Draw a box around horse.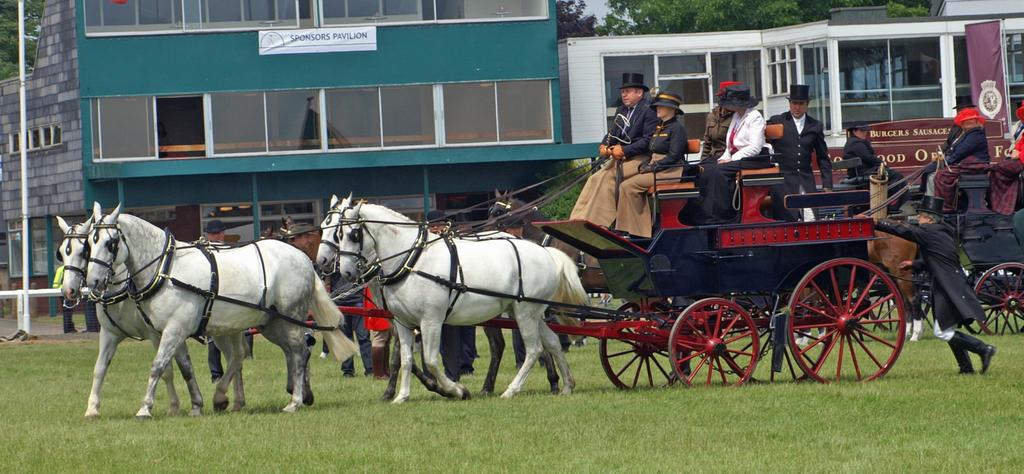
55/215/243/415.
